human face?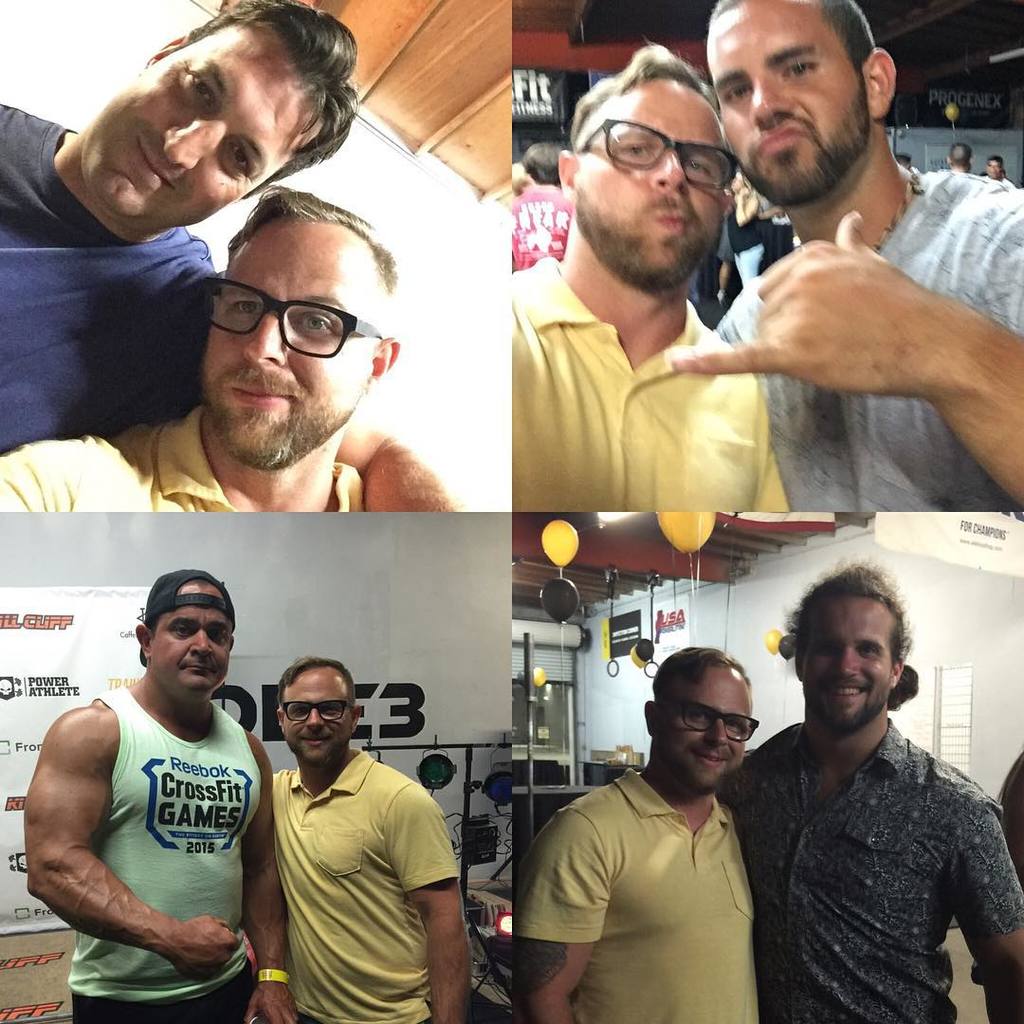
BBox(706, 0, 868, 204)
